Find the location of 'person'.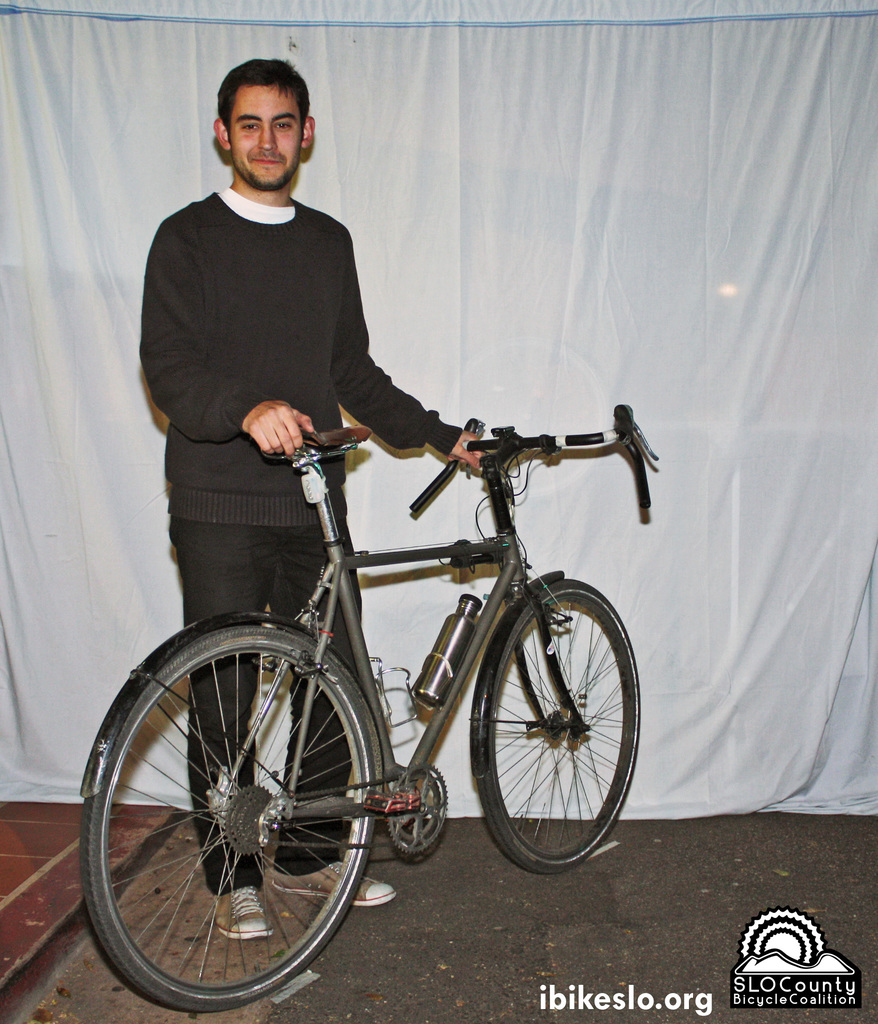
Location: 133, 55, 494, 947.
